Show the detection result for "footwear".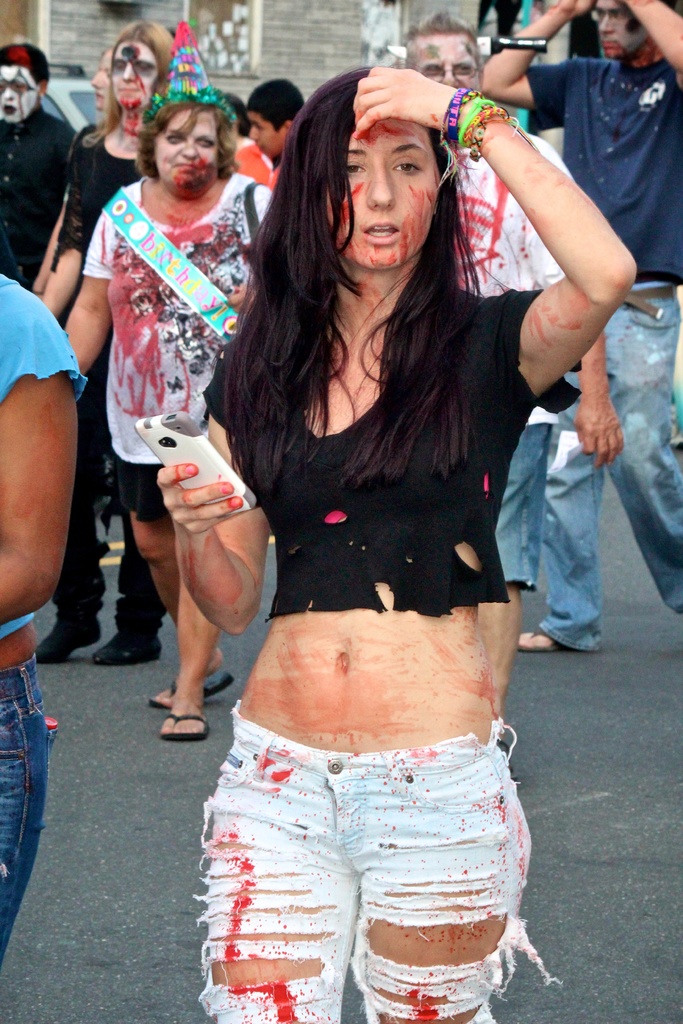
rect(156, 708, 213, 743).
